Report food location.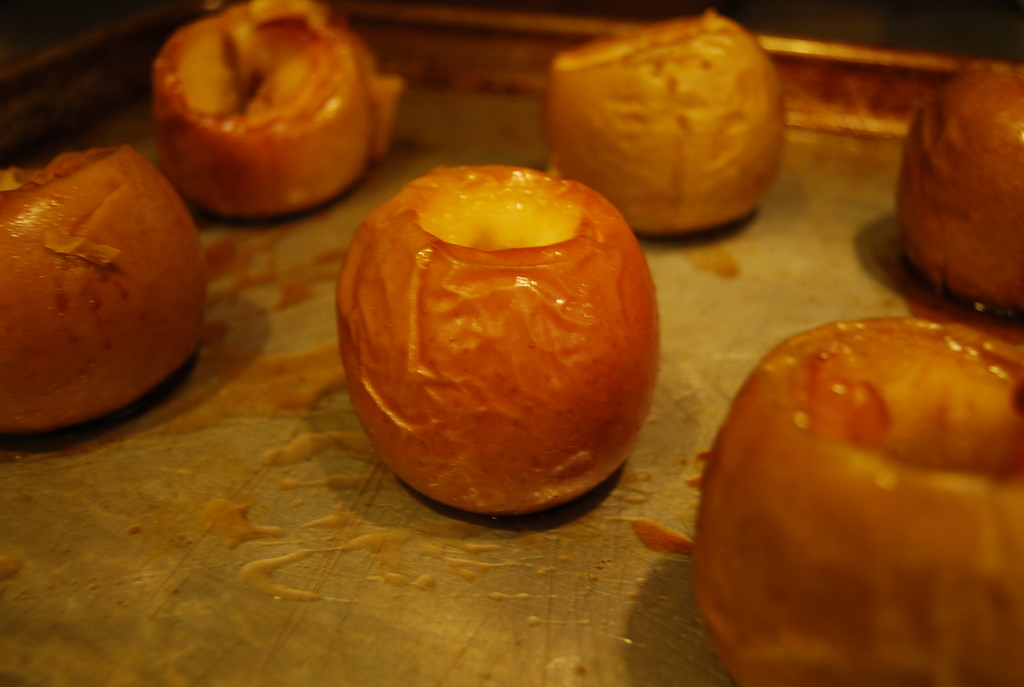
Report: [left=900, top=67, right=1023, bottom=317].
